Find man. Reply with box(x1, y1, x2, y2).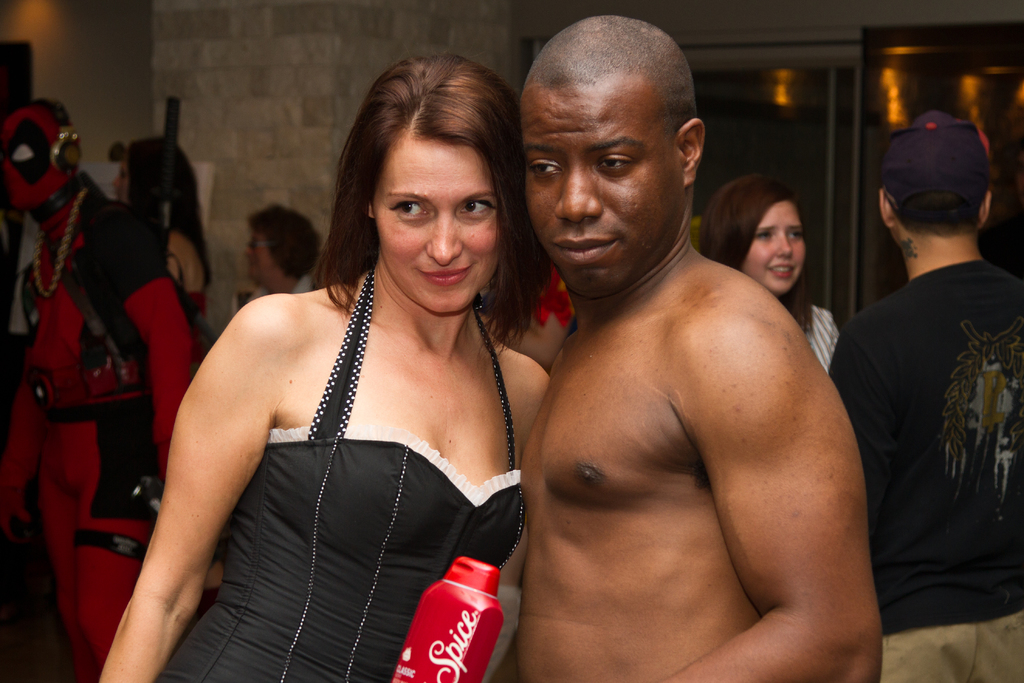
box(828, 108, 1023, 675).
